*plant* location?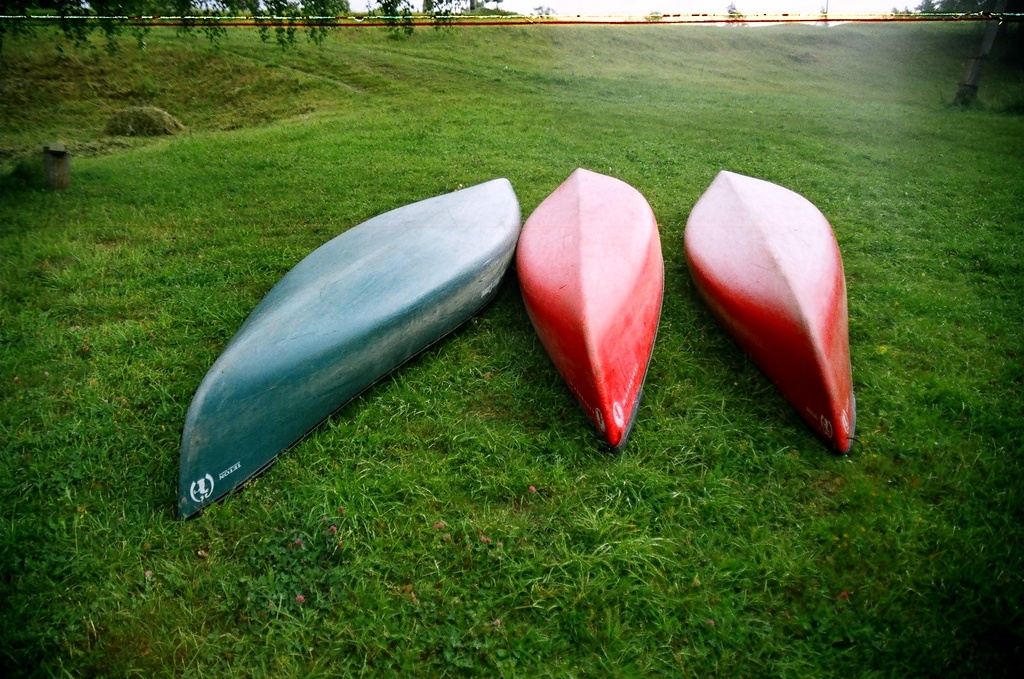
273:1:324:43
